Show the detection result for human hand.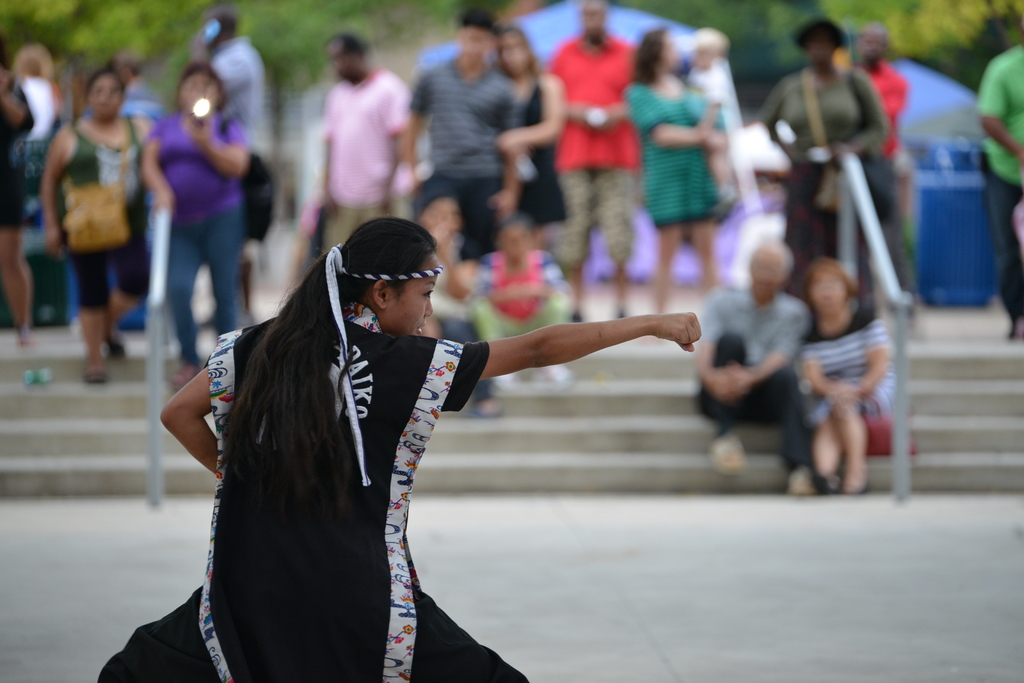
box=[486, 189, 520, 227].
